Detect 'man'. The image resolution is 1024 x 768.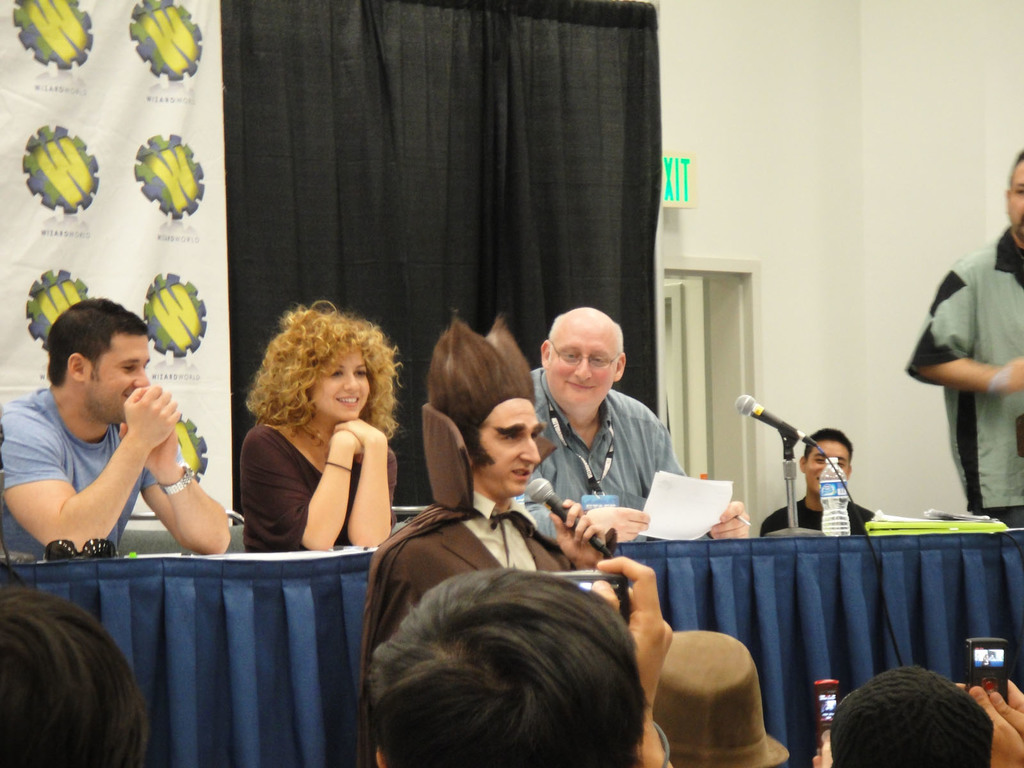
{"x1": 0, "y1": 298, "x2": 230, "y2": 554}.
